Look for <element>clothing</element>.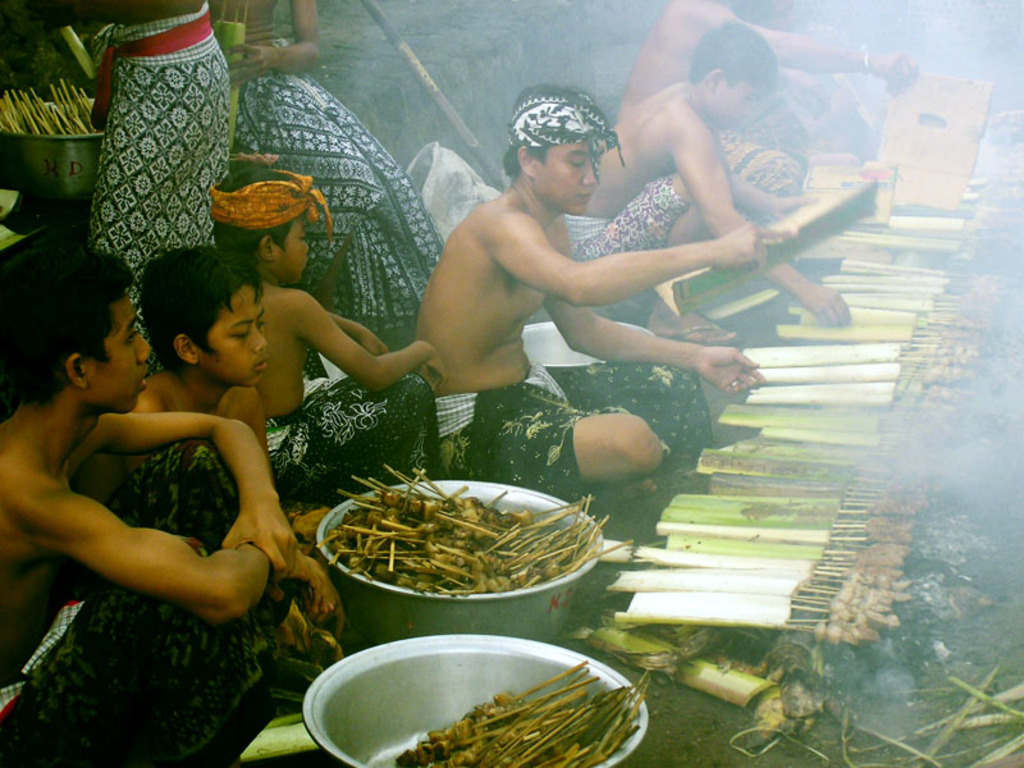
Found: <bbox>559, 165, 684, 276</bbox>.
